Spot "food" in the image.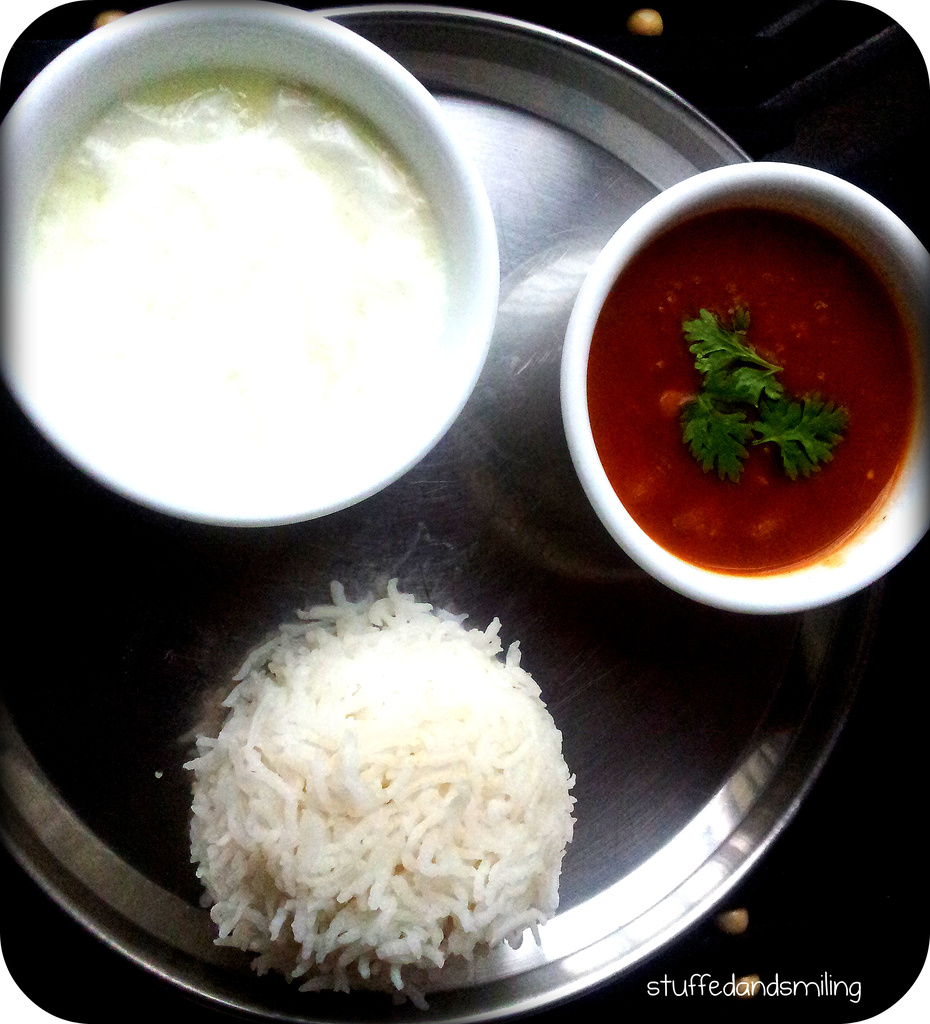
"food" found at bbox(578, 209, 924, 572).
